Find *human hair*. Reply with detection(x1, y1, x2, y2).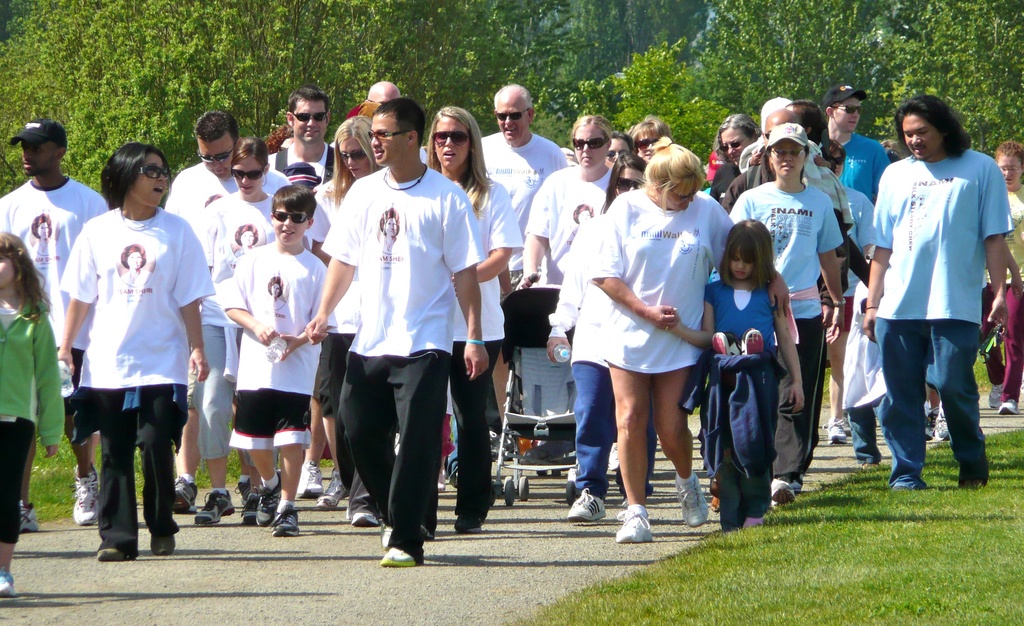
detection(230, 136, 269, 185).
